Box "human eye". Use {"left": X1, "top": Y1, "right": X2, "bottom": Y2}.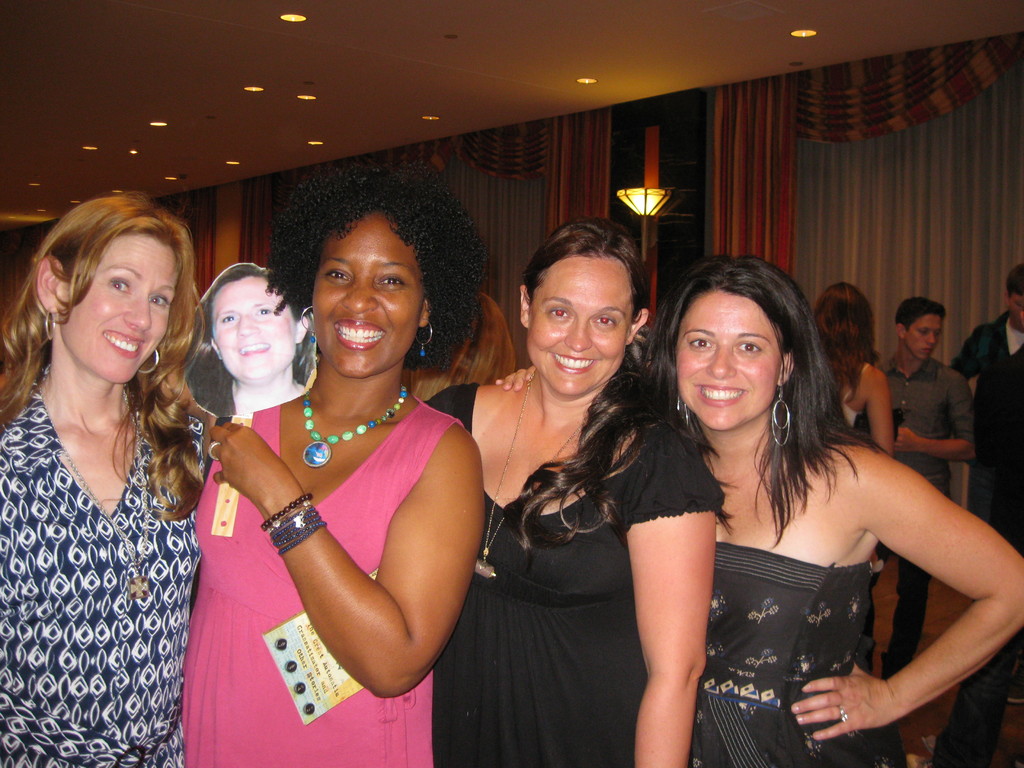
{"left": 685, "top": 333, "right": 715, "bottom": 352}.
